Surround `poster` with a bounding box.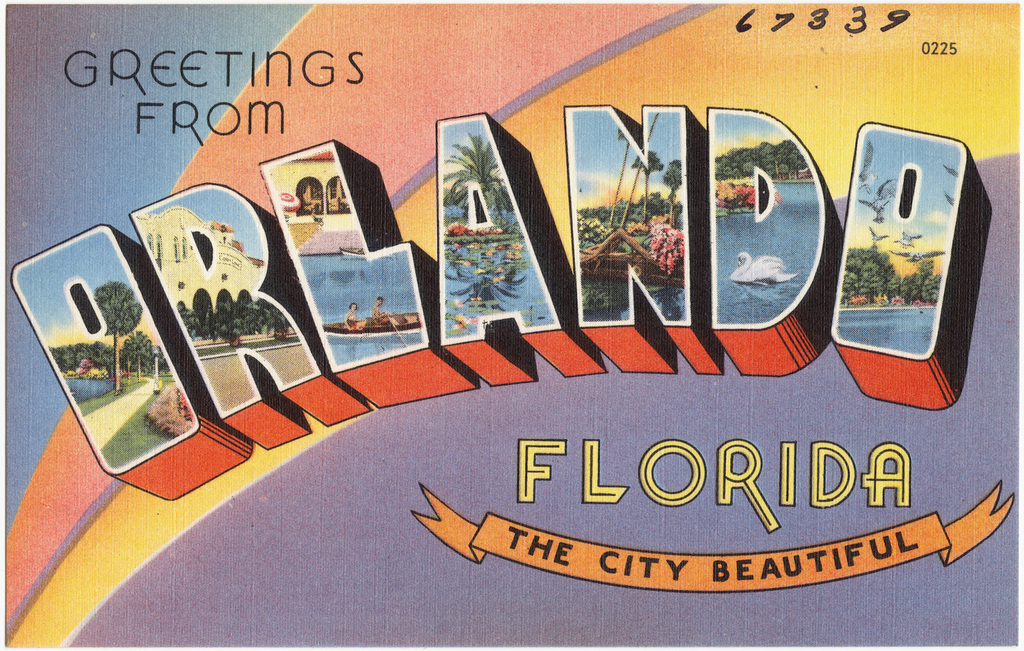
{"left": 0, "top": 0, "right": 1023, "bottom": 650}.
